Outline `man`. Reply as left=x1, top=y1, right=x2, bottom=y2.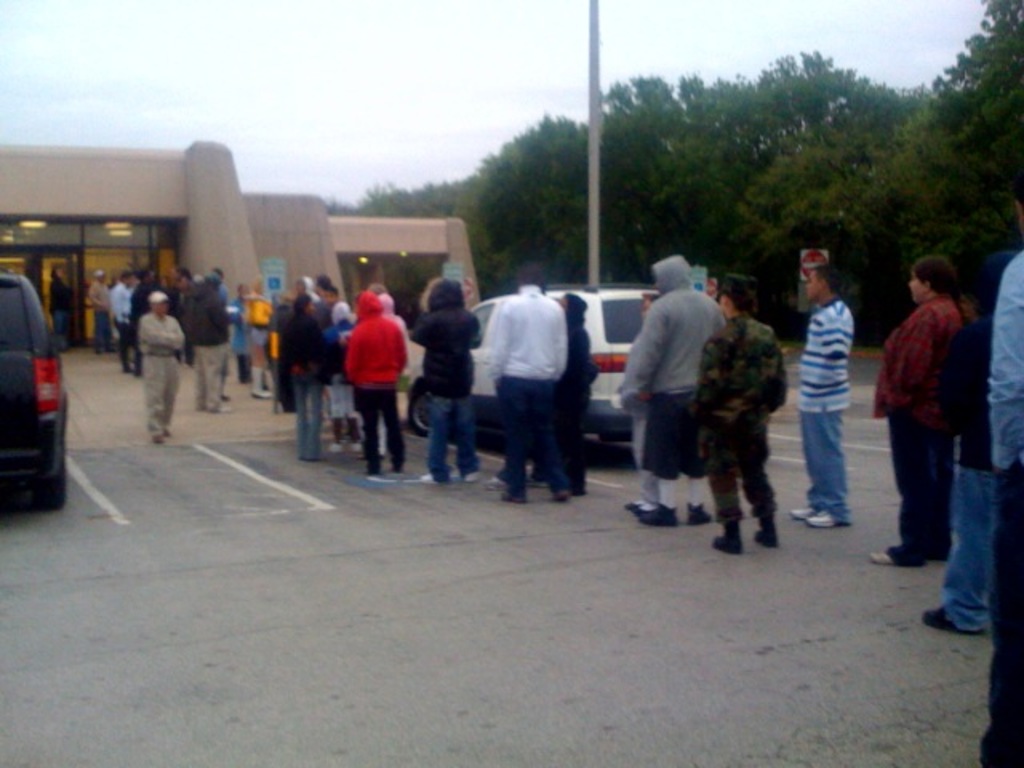
left=50, top=269, right=74, bottom=347.
